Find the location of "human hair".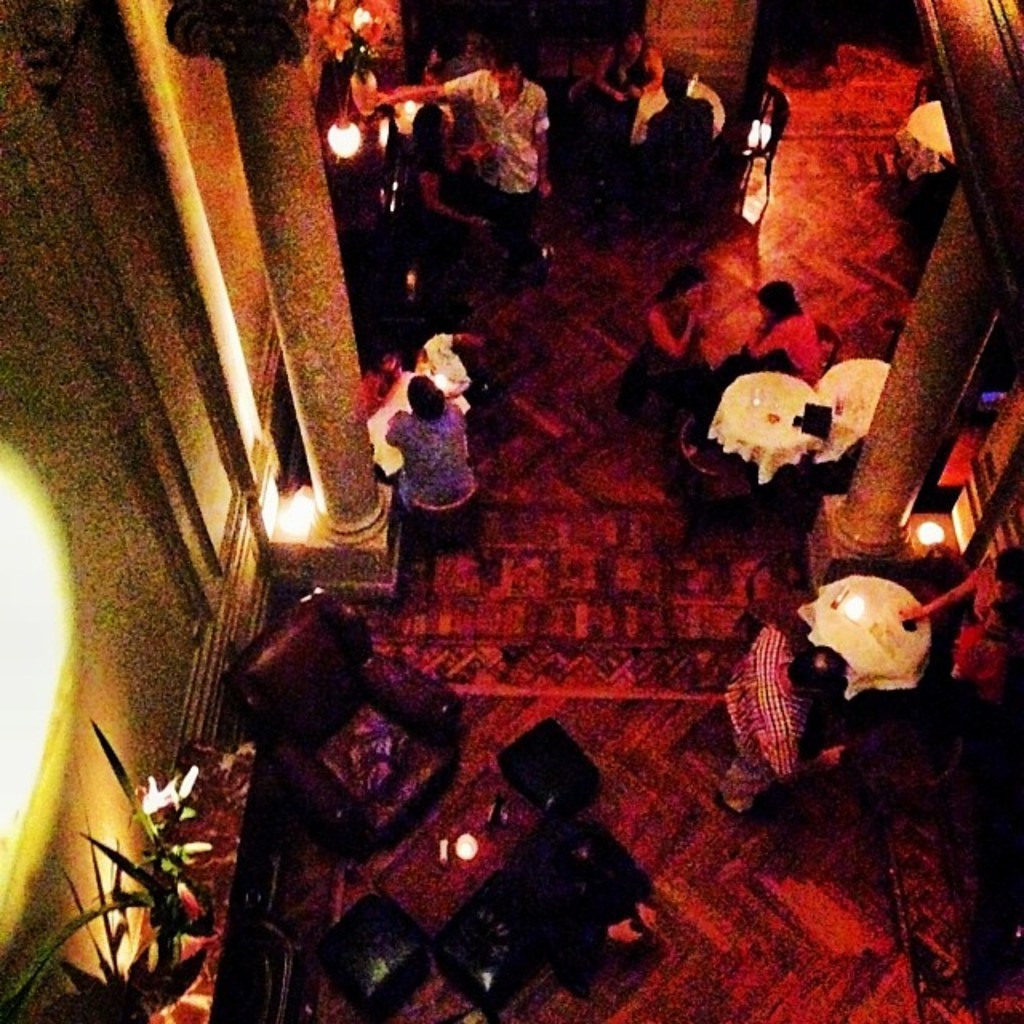
Location: (left=411, top=102, right=448, bottom=179).
